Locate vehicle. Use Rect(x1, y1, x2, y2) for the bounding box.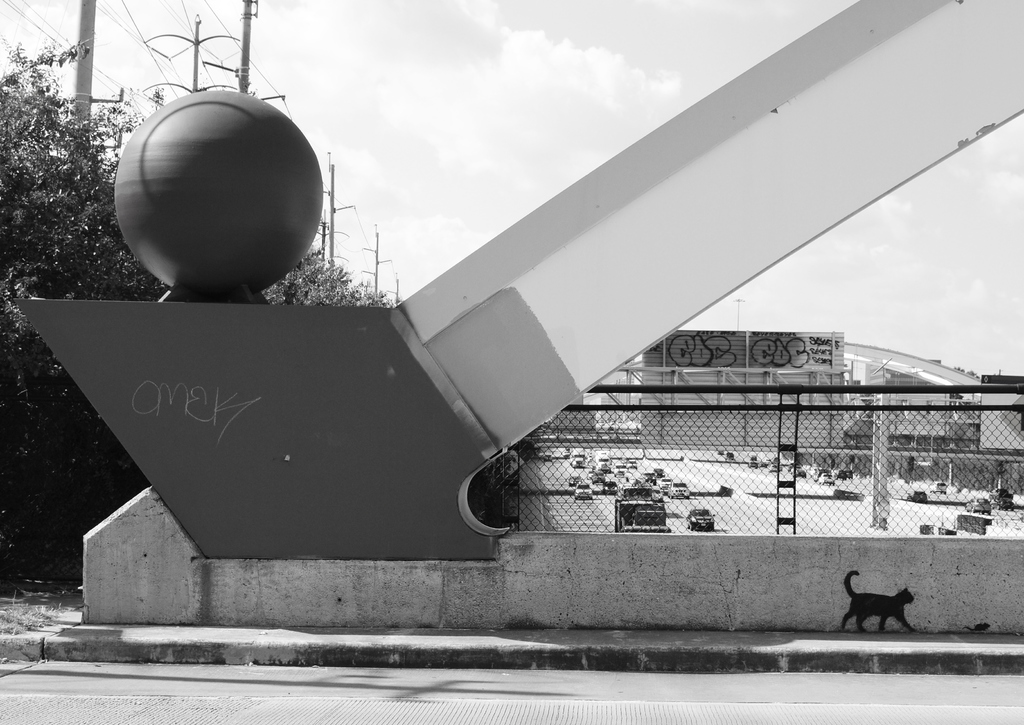
Rect(769, 462, 779, 471).
